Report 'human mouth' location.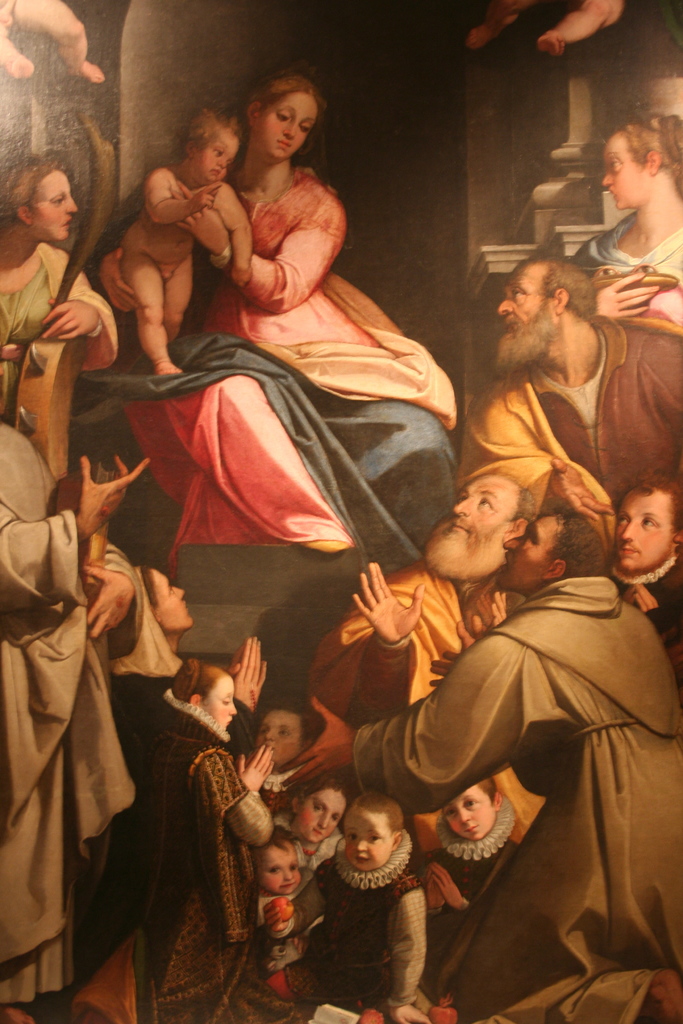
Report: rect(279, 138, 291, 148).
